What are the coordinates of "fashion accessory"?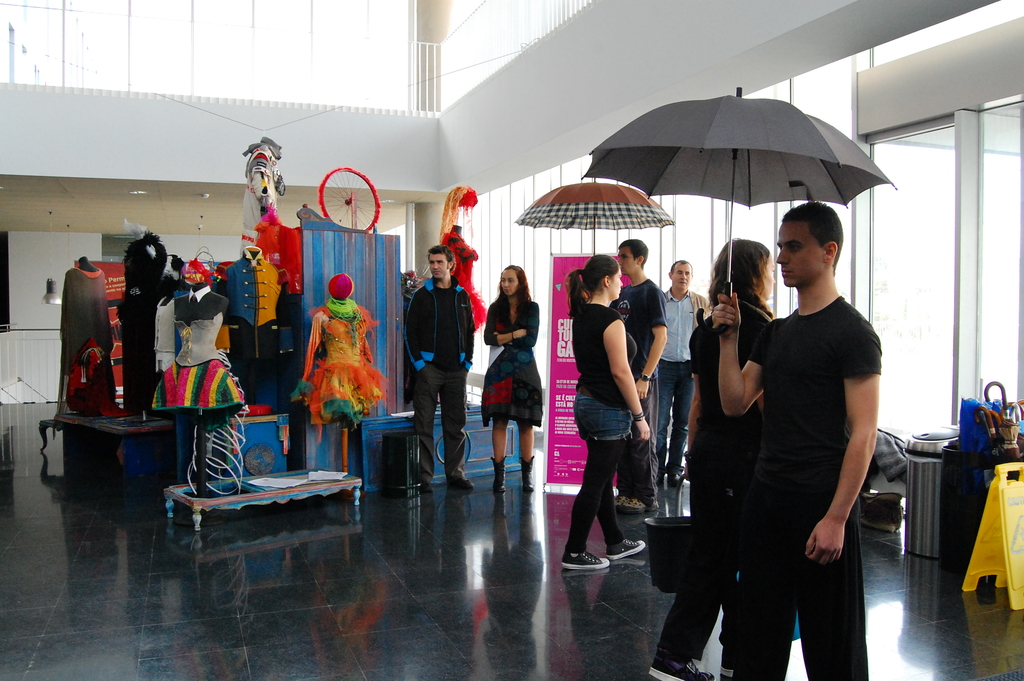
locate(491, 456, 505, 490).
